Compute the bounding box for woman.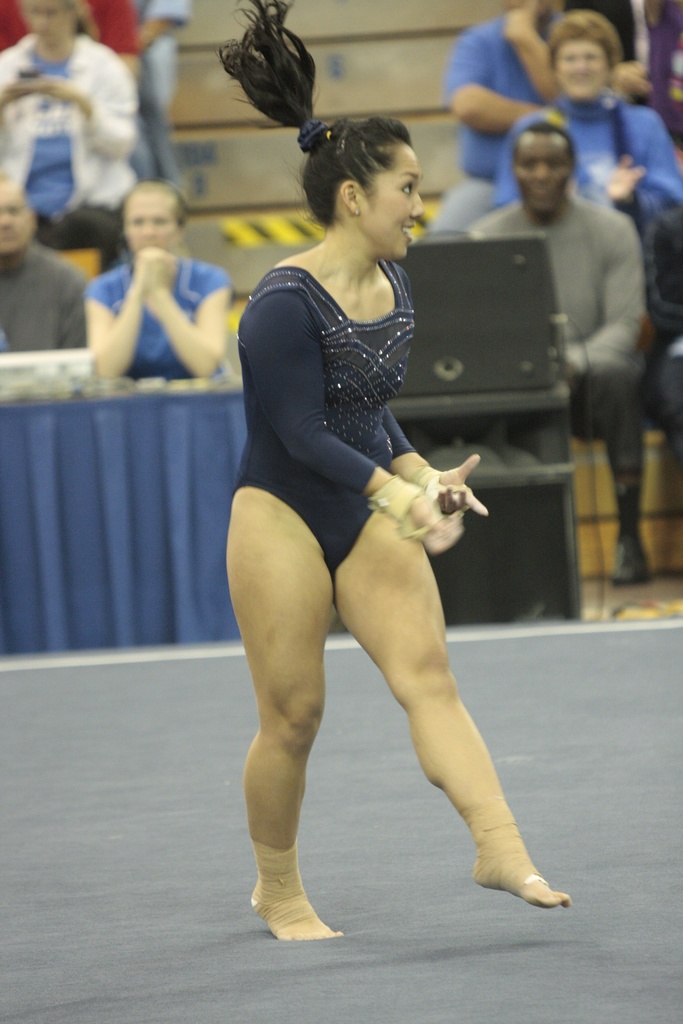
l=0, t=0, r=133, b=278.
